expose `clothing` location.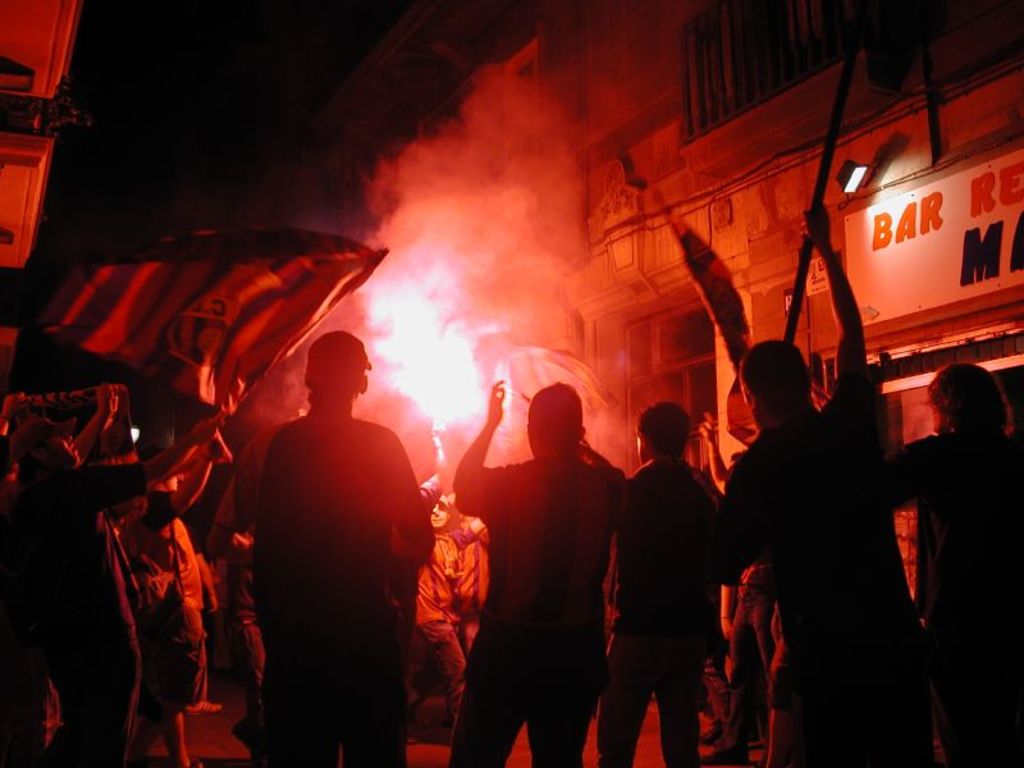
Exposed at <bbox>712, 335, 927, 767</bbox>.
